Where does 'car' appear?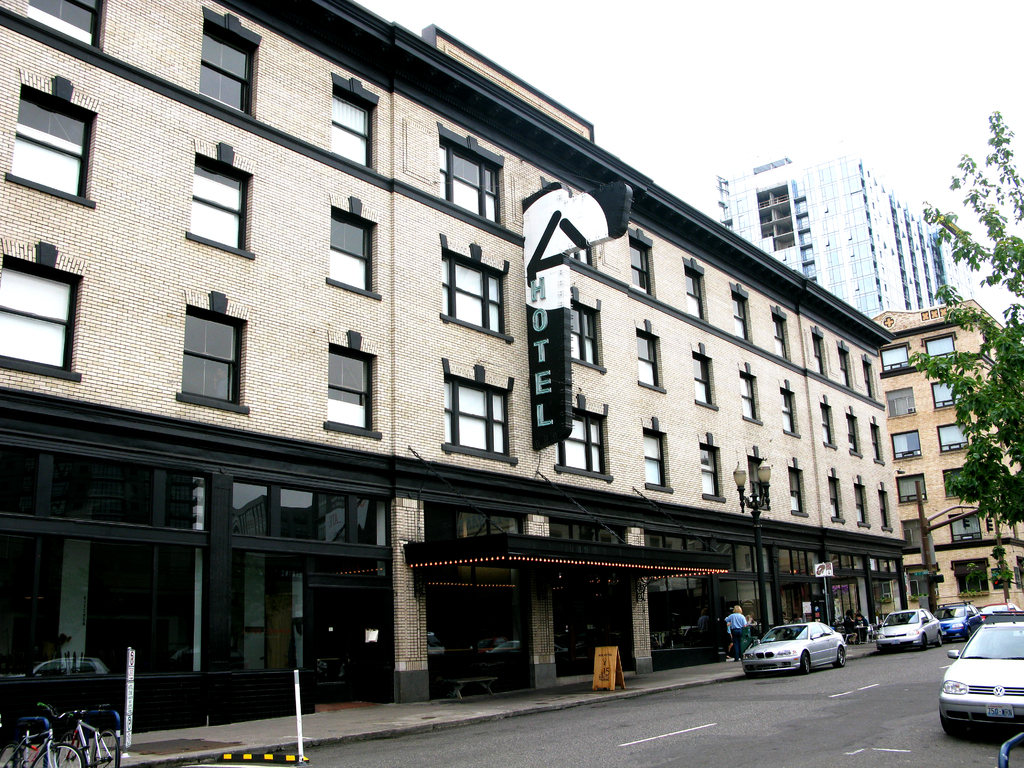
Appears at bbox=(742, 623, 846, 674).
